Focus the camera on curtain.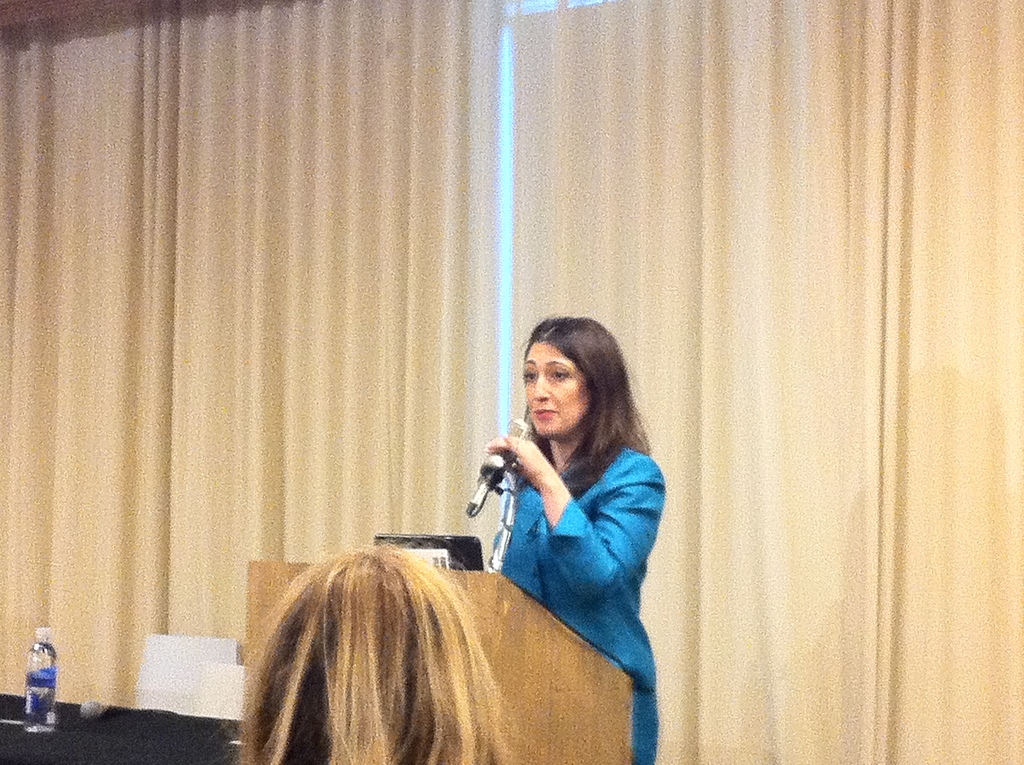
Focus region: rect(0, 0, 1023, 764).
